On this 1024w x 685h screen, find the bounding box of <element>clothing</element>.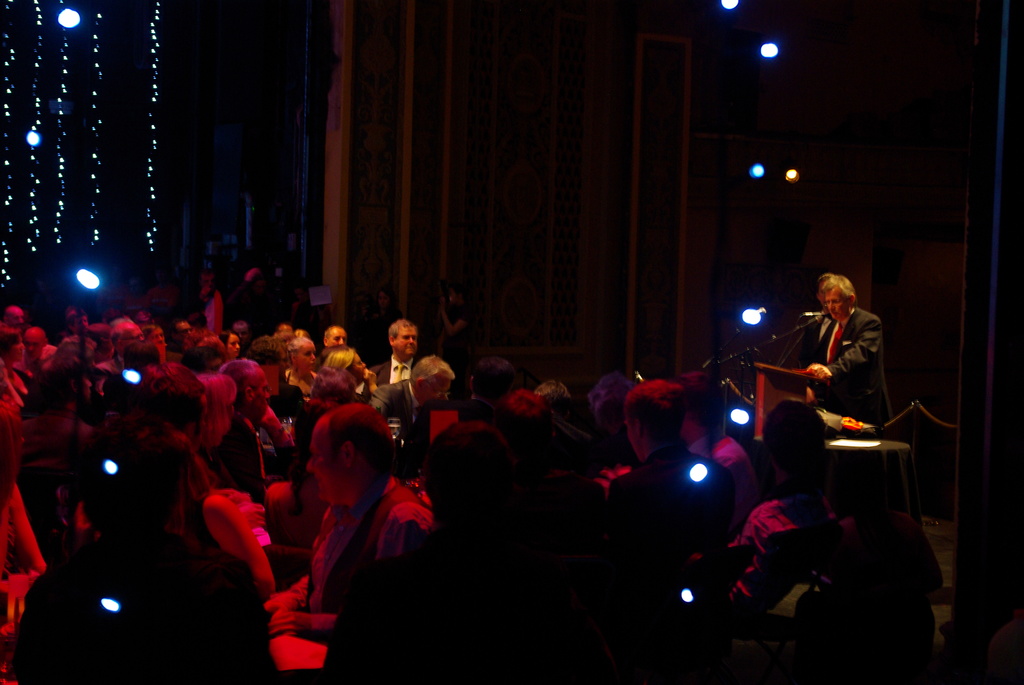
Bounding box: 1 525 294 684.
